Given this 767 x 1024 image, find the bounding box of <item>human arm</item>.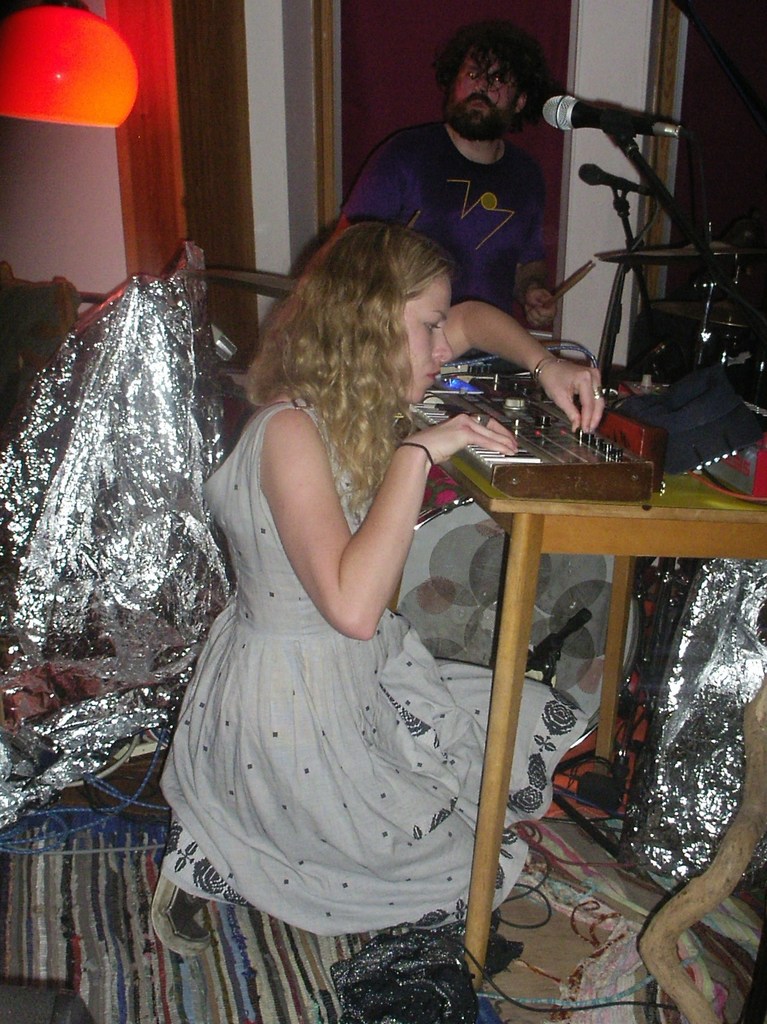
513,172,558,333.
